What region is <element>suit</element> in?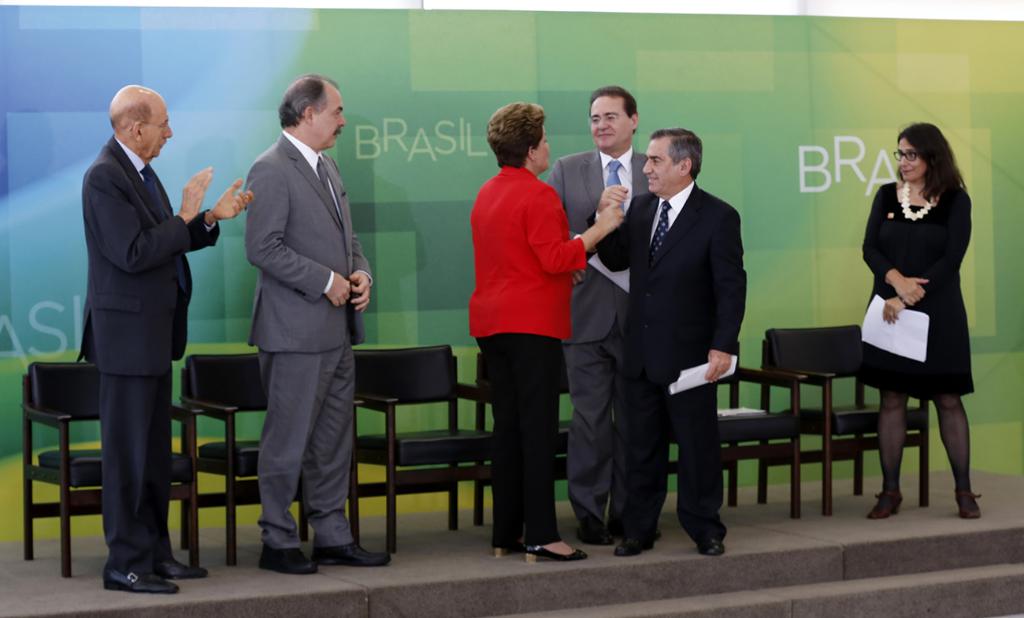
548, 149, 662, 523.
